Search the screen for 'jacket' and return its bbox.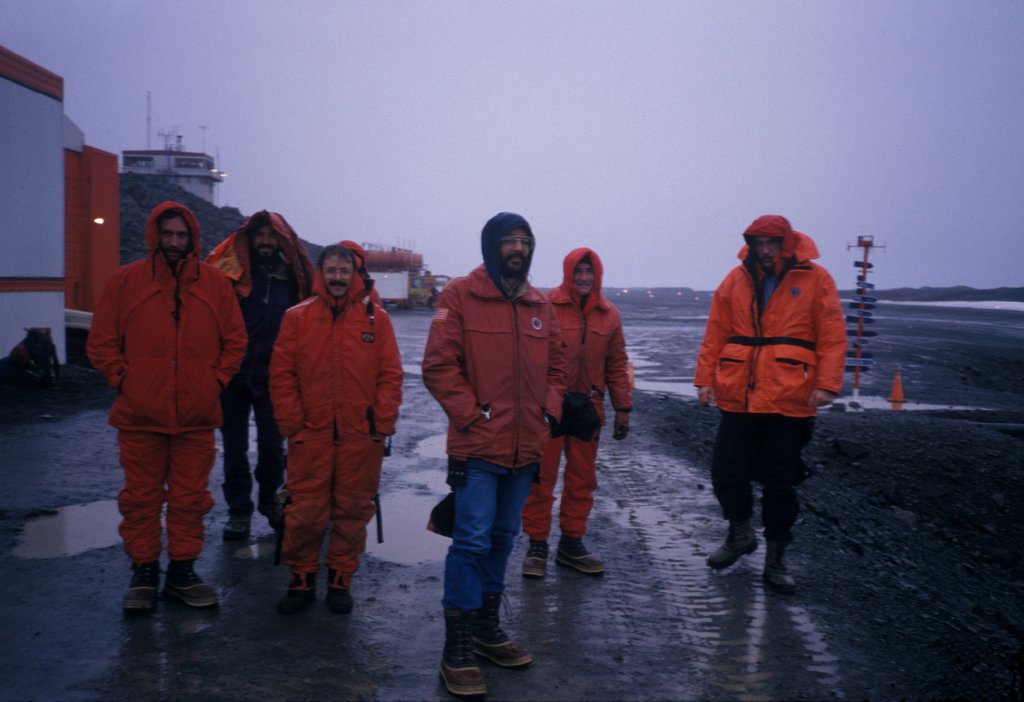
Found: 422,261,570,474.
